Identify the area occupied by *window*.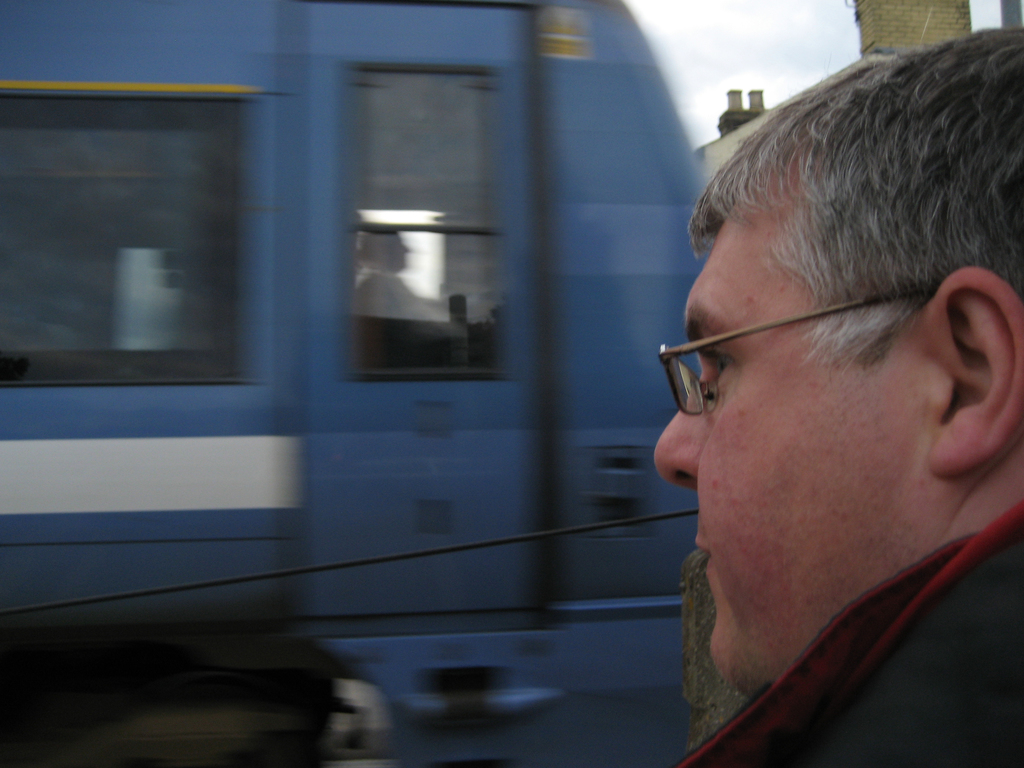
Area: 333/56/516/382.
